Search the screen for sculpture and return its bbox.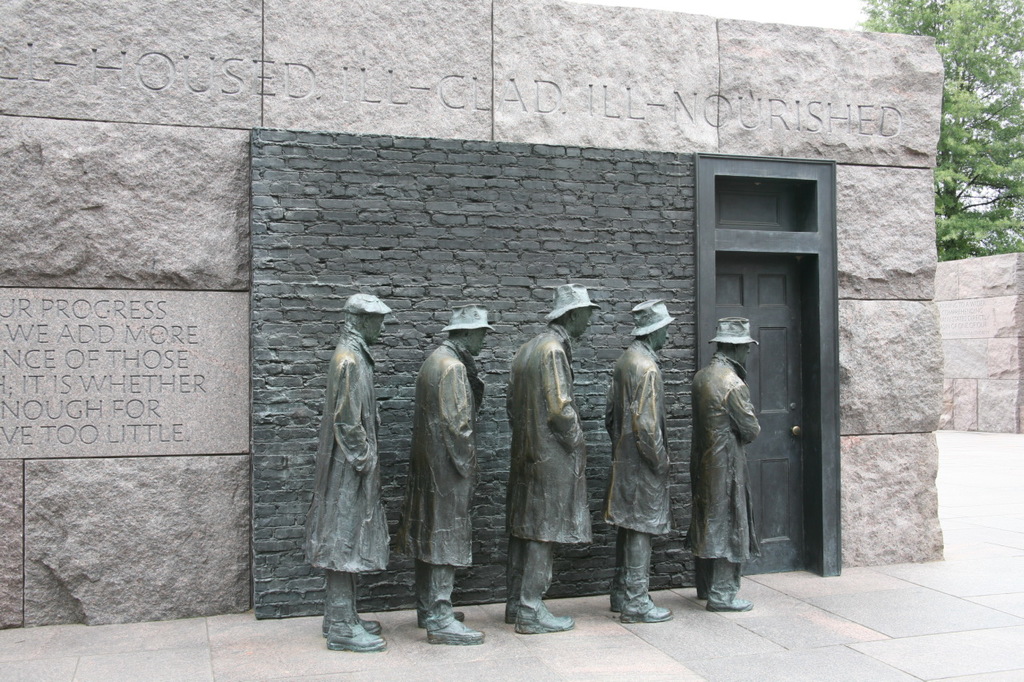
Found: box=[607, 299, 674, 628].
